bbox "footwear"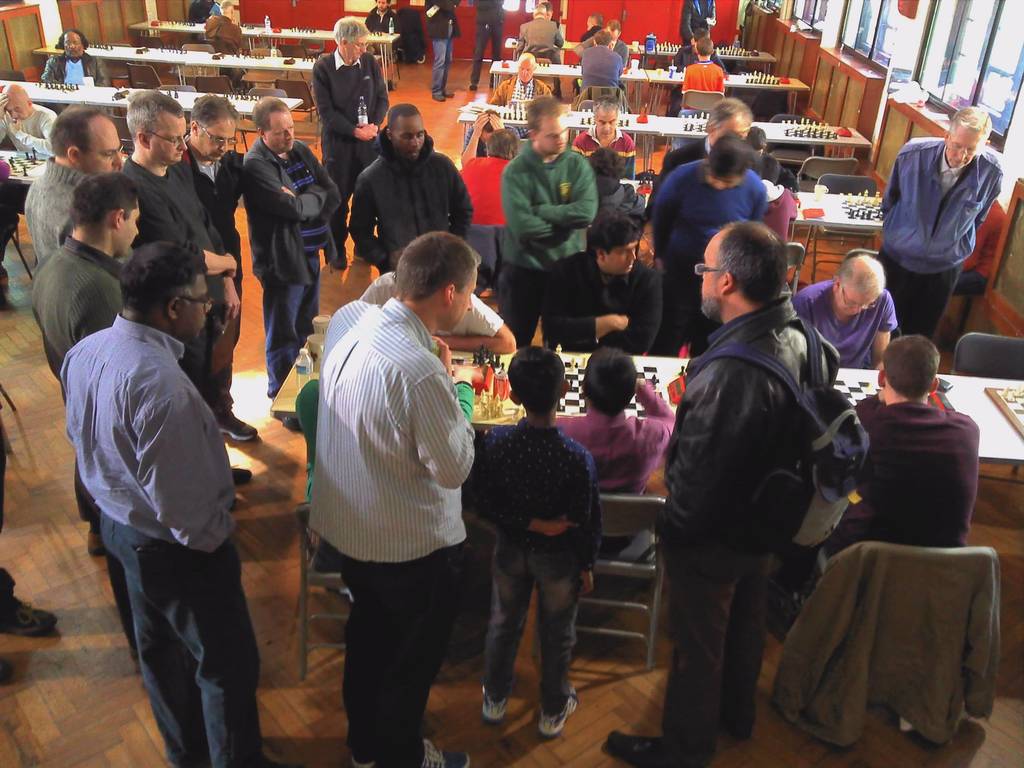
(x1=605, y1=729, x2=713, y2=767)
